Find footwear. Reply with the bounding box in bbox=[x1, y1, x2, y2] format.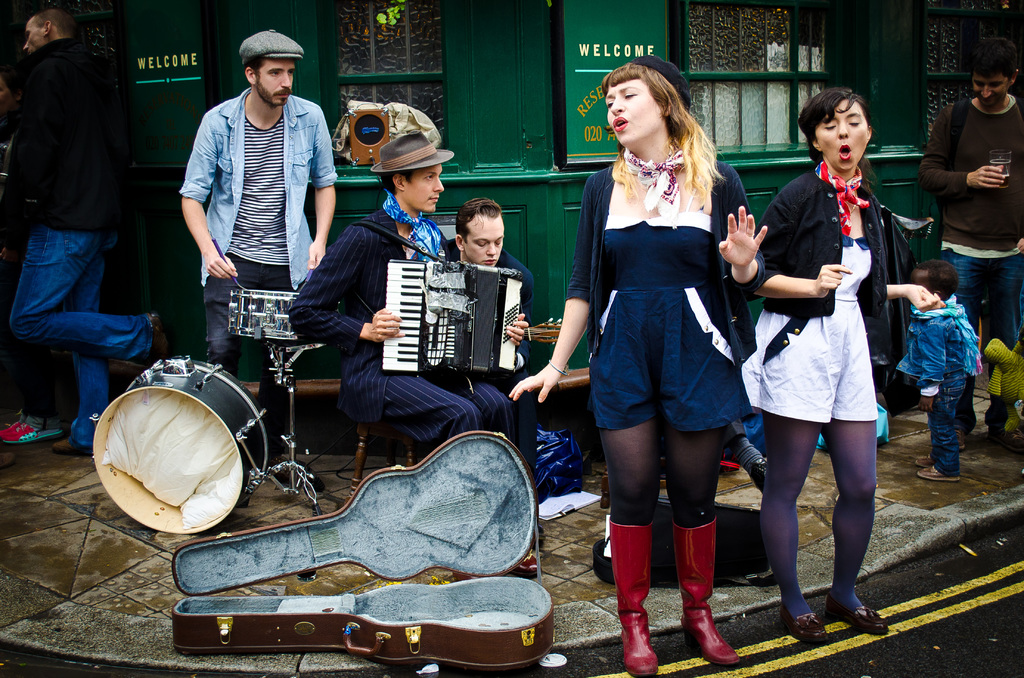
bbox=[751, 458, 768, 499].
